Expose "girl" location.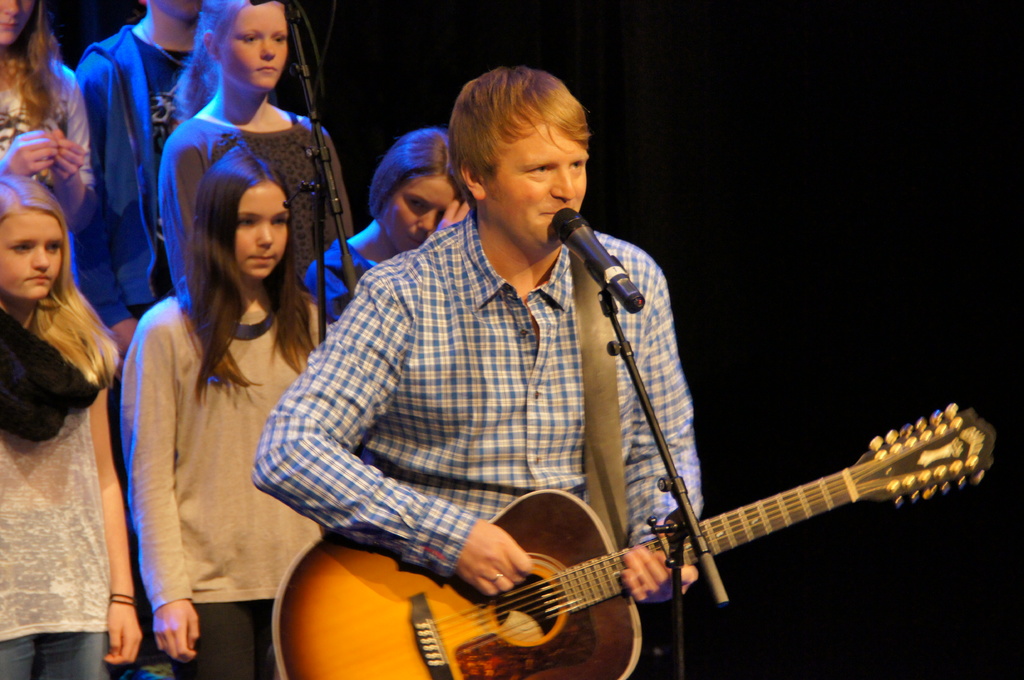
Exposed at 122,138,337,677.
